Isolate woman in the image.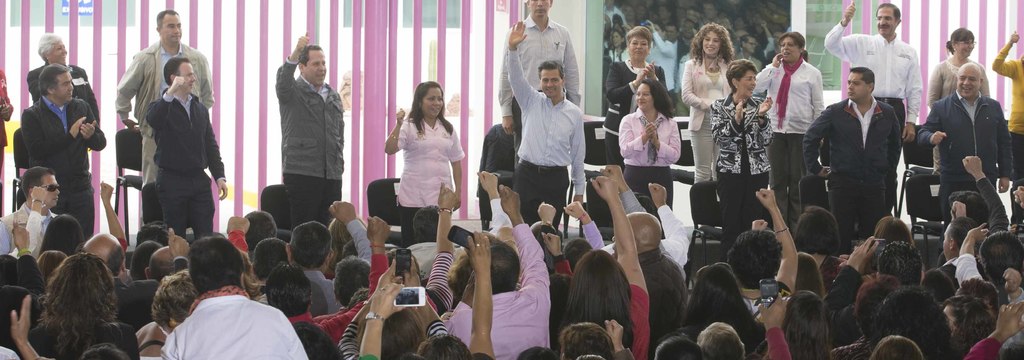
Isolated region: l=677, t=261, r=769, b=359.
